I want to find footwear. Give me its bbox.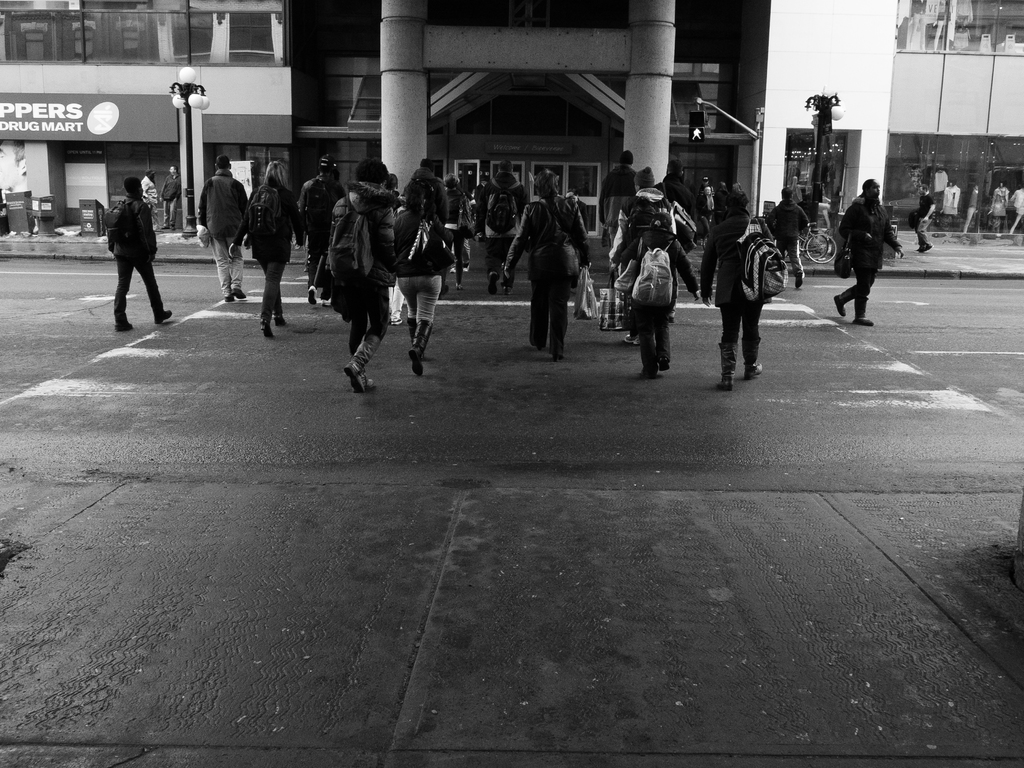
<region>234, 286, 248, 305</region>.
